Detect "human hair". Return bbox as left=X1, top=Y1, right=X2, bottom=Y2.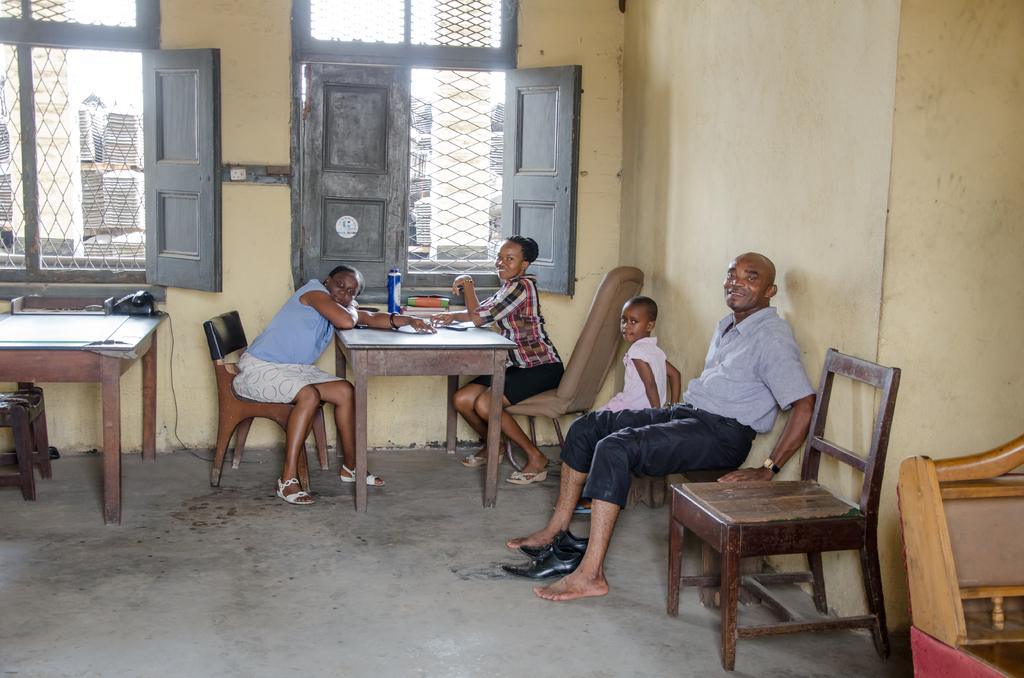
left=627, top=295, right=657, bottom=324.
